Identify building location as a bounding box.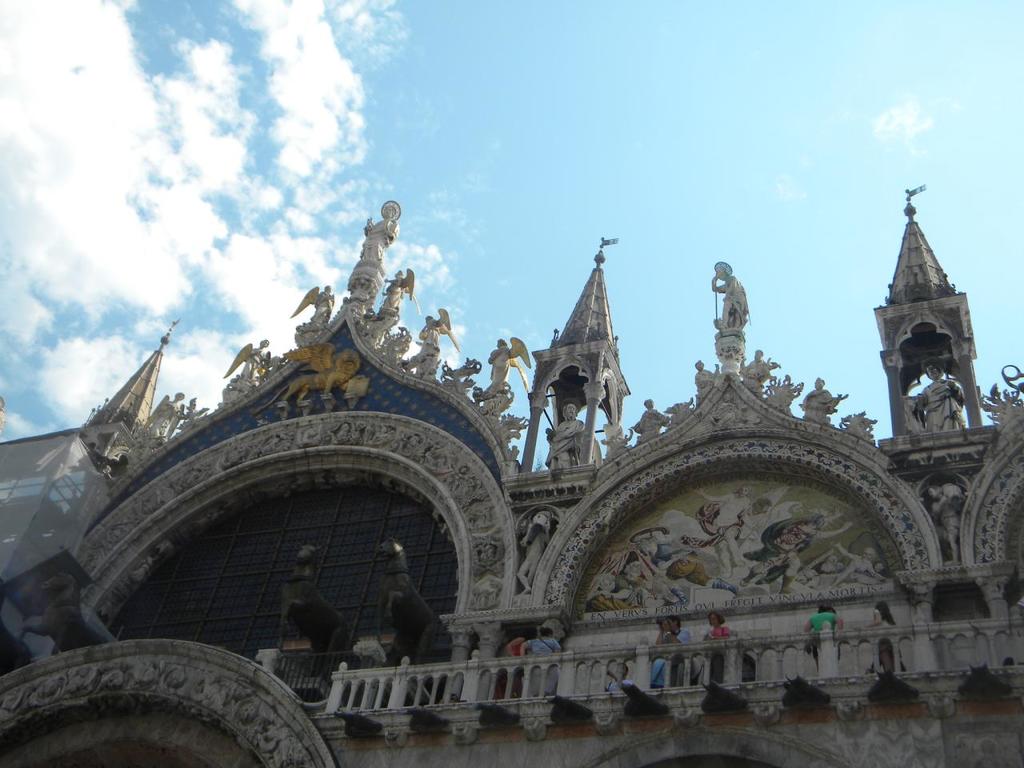
[left=0, top=198, right=1023, bottom=767].
